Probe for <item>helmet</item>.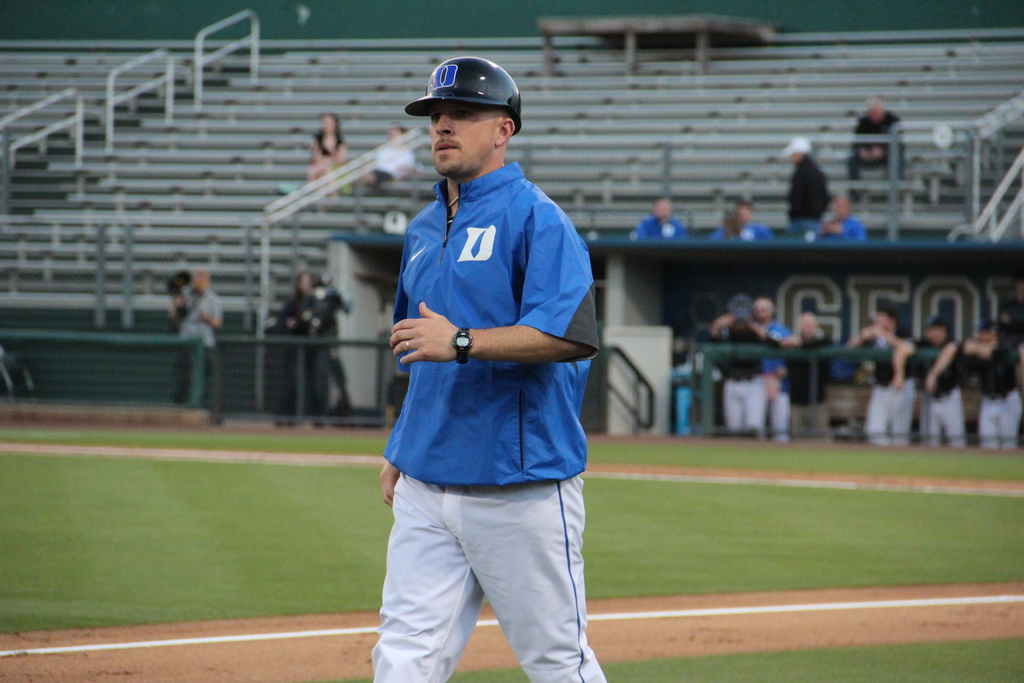
Probe result: 420/56/531/134.
